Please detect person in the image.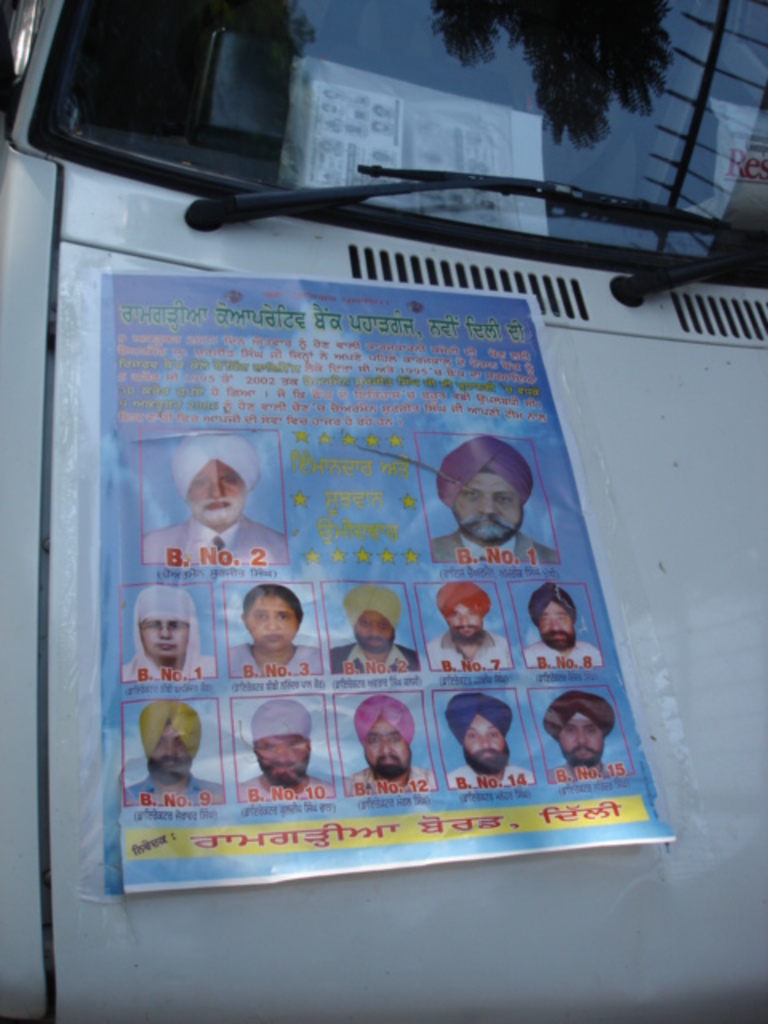
pyautogui.locateOnScreen(349, 691, 440, 792).
